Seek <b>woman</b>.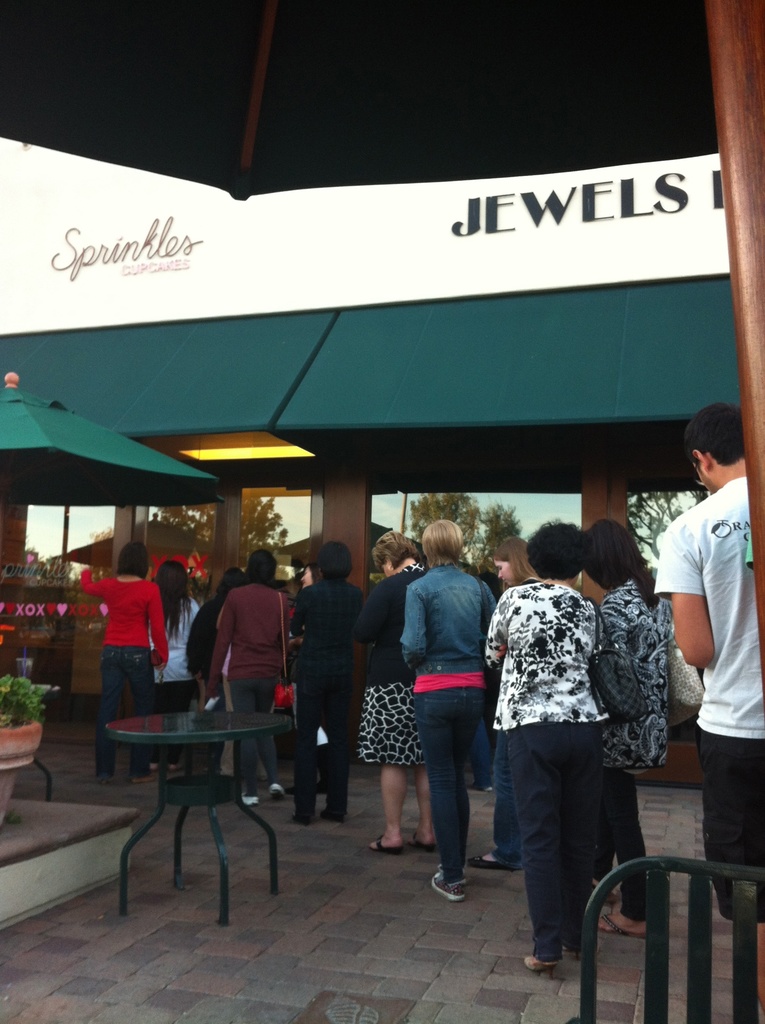
464, 533, 543, 872.
